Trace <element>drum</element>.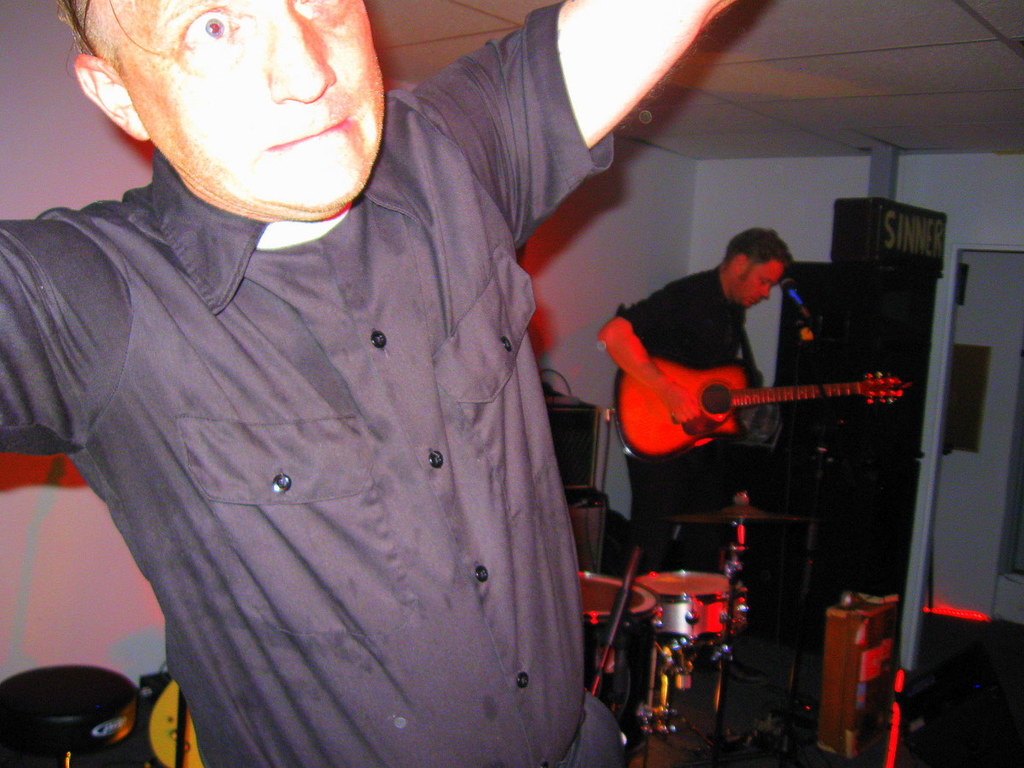
Traced to x1=581 y1=571 x2=661 y2=753.
